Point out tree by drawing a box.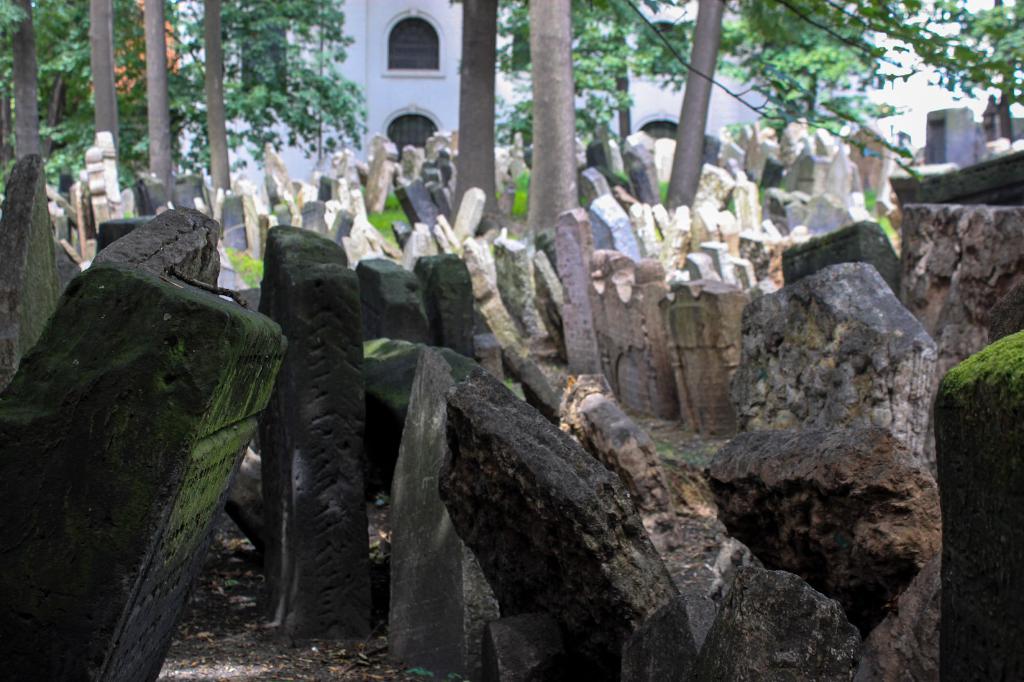
box(85, 0, 118, 173).
